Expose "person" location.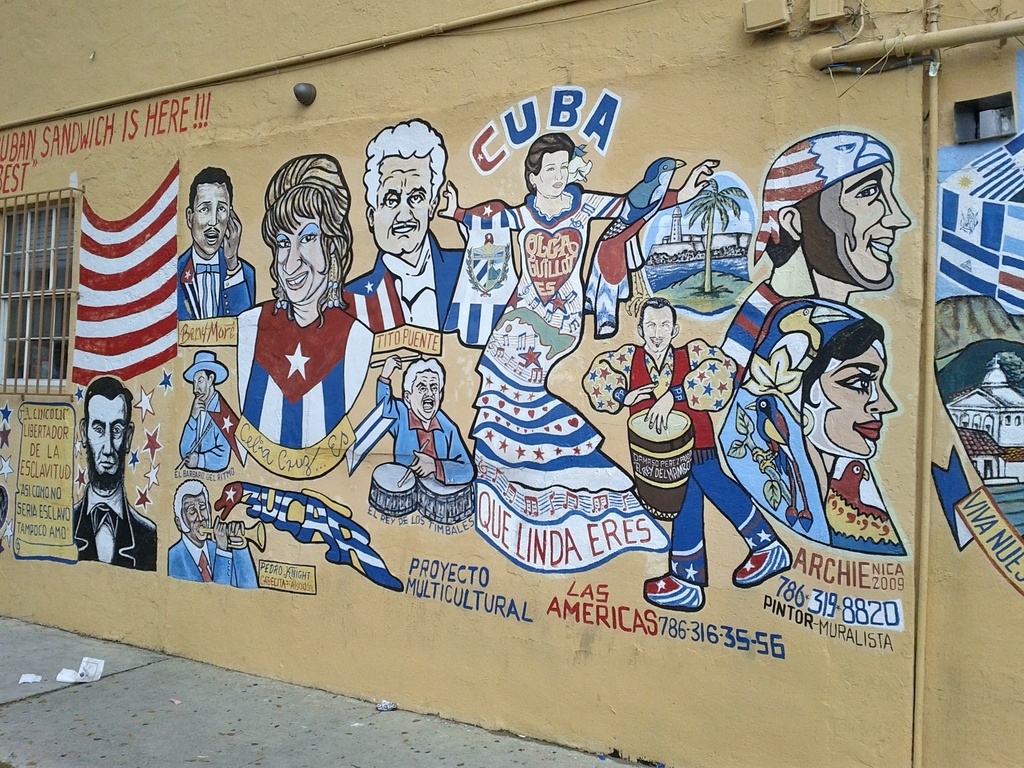
Exposed at <box>170,481,260,589</box>.
